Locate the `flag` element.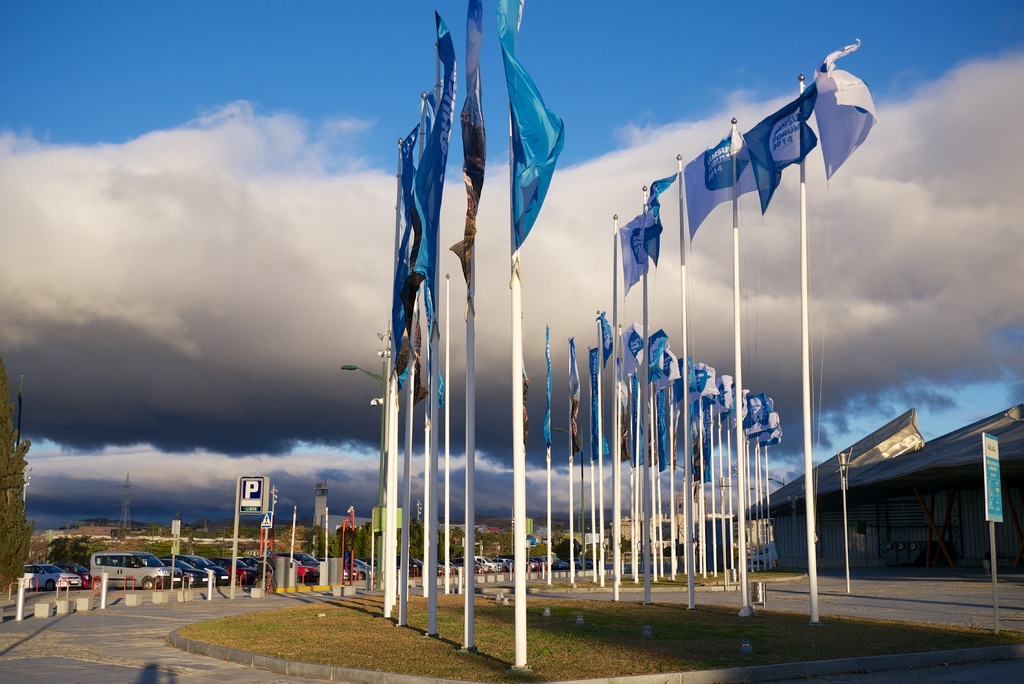
Element bbox: bbox(479, 31, 570, 289).
